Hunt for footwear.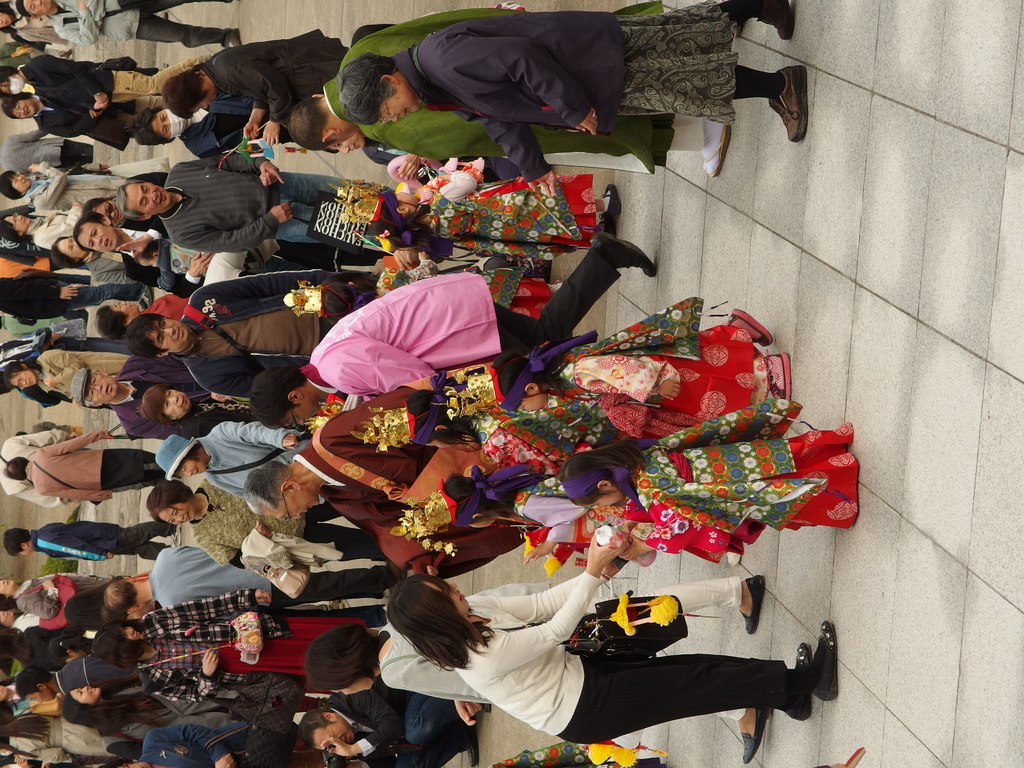
Hunted down at (left=738, top=575, right=768, bottom=634).
